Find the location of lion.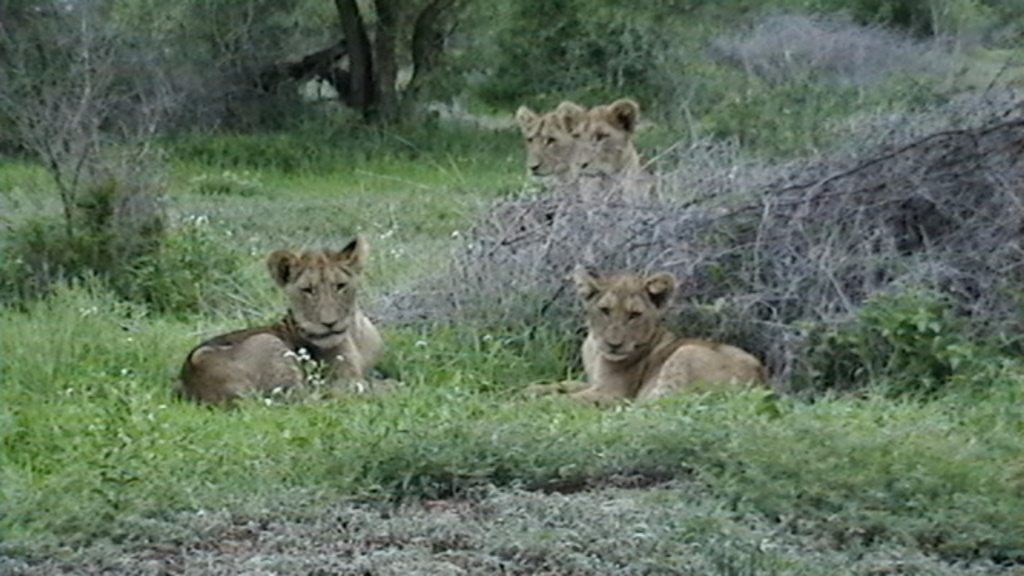
Location: bbox=(517, 264, 773, 410).
